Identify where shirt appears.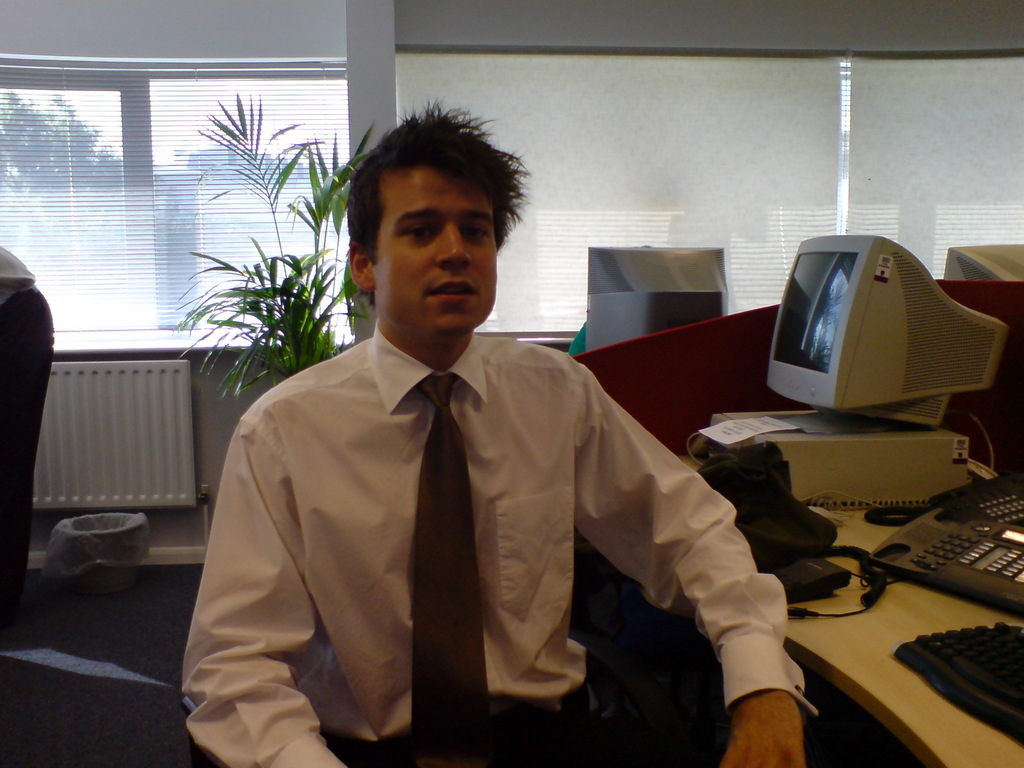
Appears at [180,318,816,767].
